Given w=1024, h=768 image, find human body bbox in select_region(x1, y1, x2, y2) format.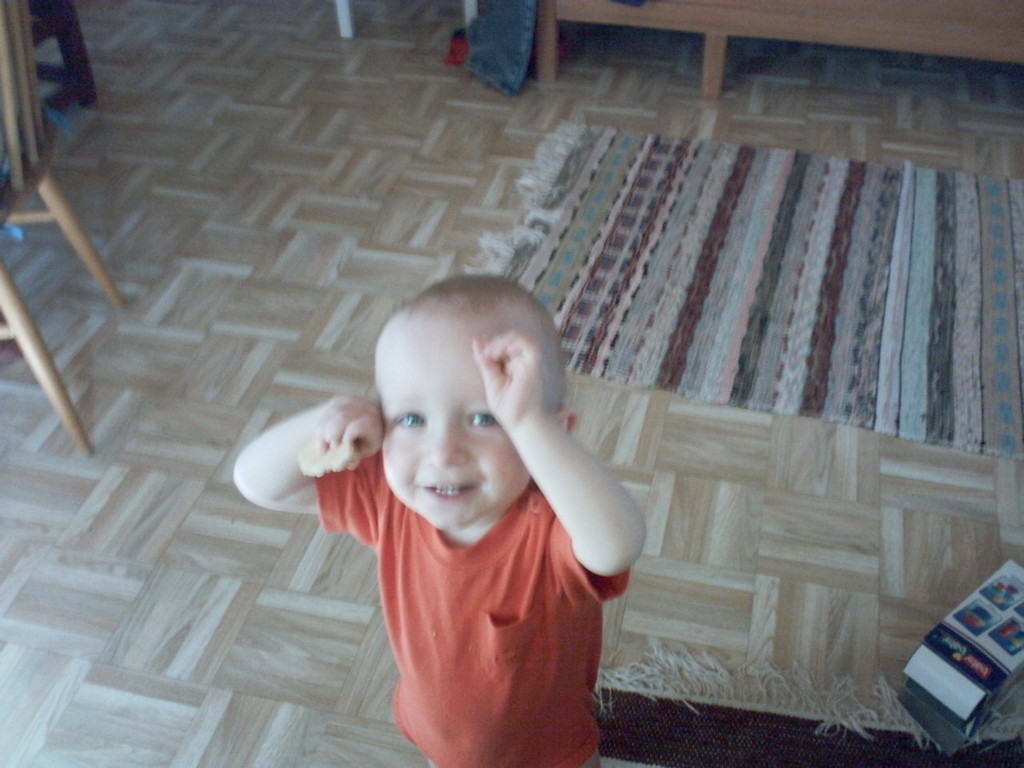
select_region(286, 287, 648, 761).
